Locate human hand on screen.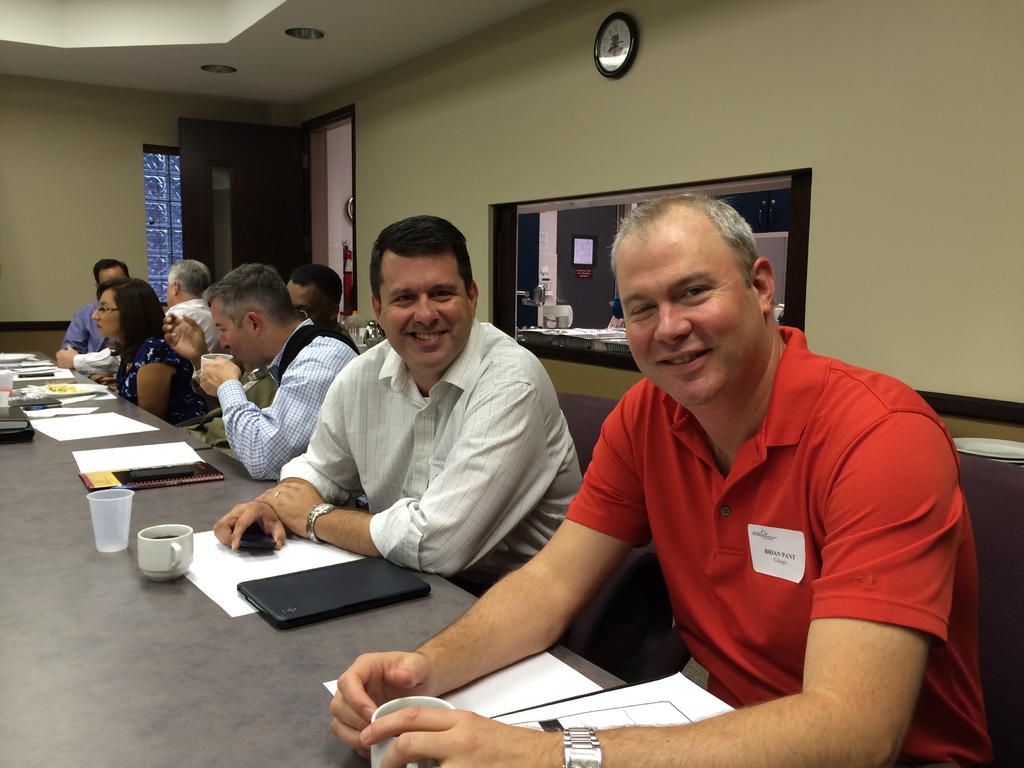
On screen at (200, 355, 242, 394).
